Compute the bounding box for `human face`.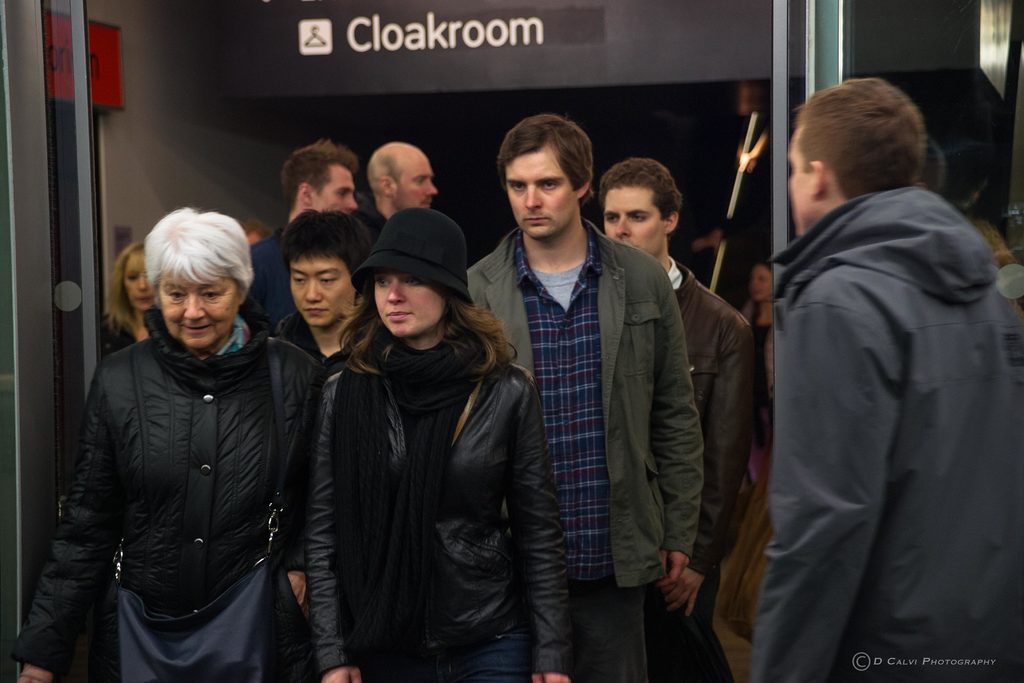
323:155:362:213.
